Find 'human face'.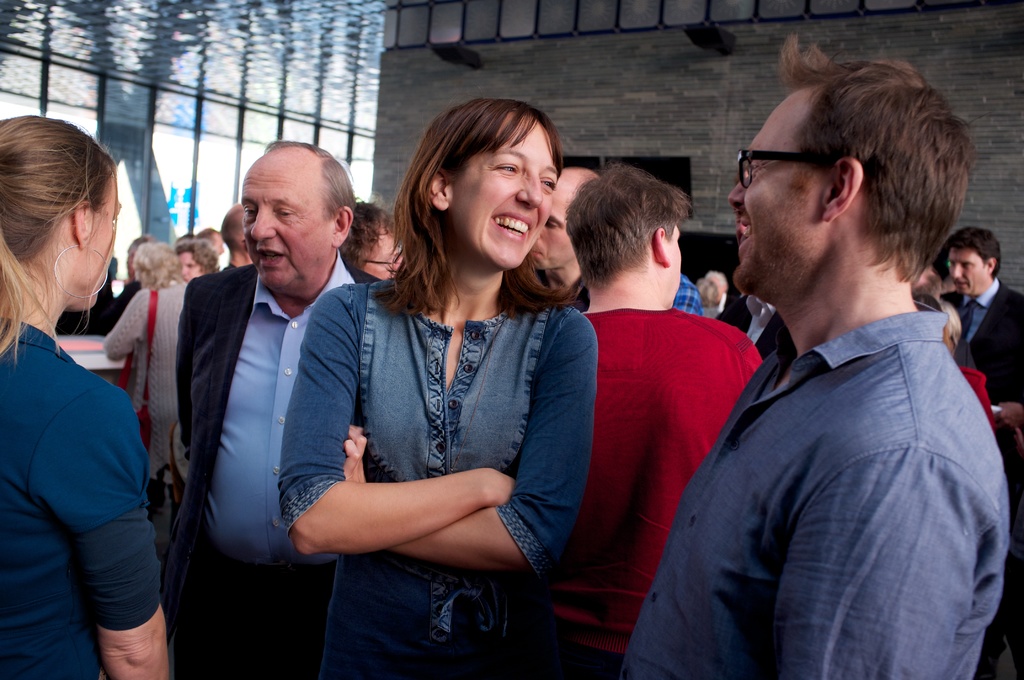
{"x1": 177, "y1": 248, "x2": 200, "y2": 279}.
